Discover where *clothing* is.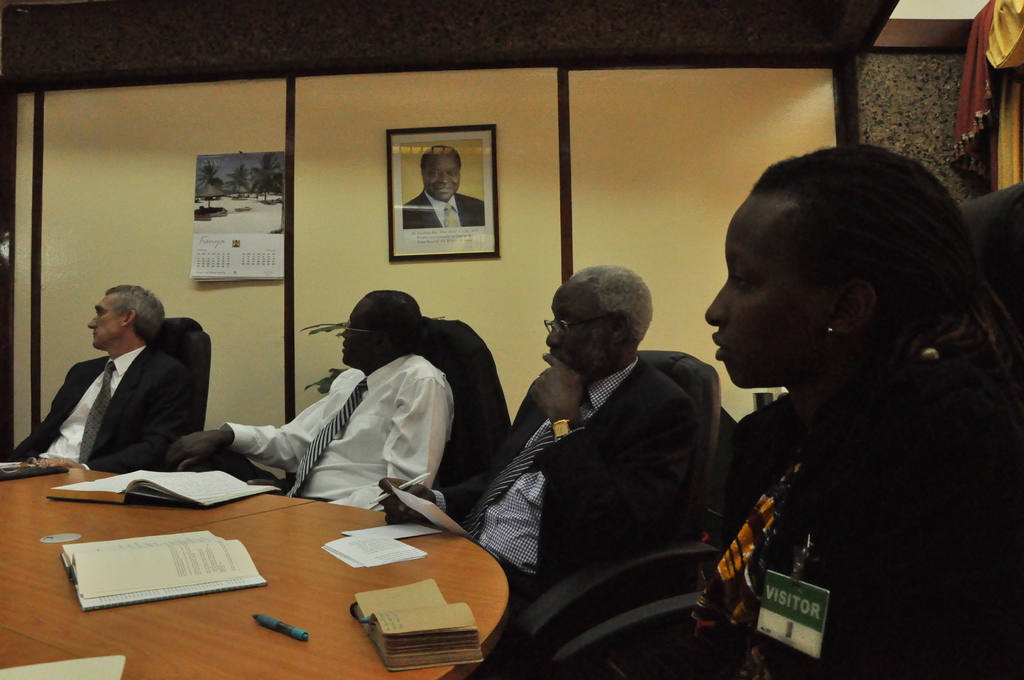
Discovered at bbox(707, 346, 1023, 679).
